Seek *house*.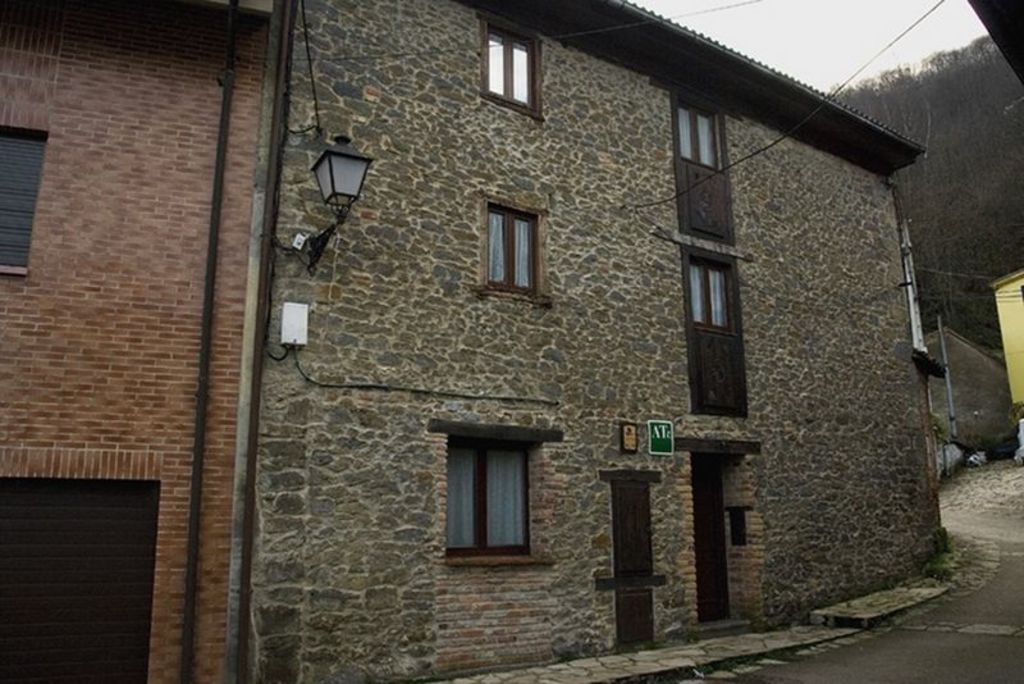
bbox(0, 0, 931, 676).
